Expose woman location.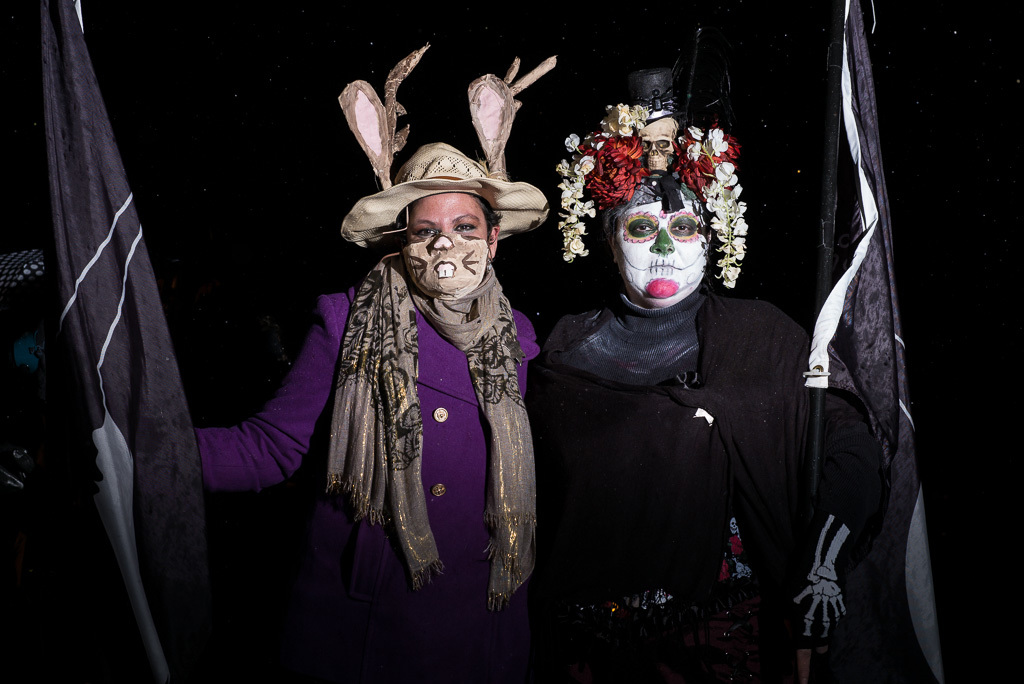
Exposed at box(534, 107, 824, 656).
